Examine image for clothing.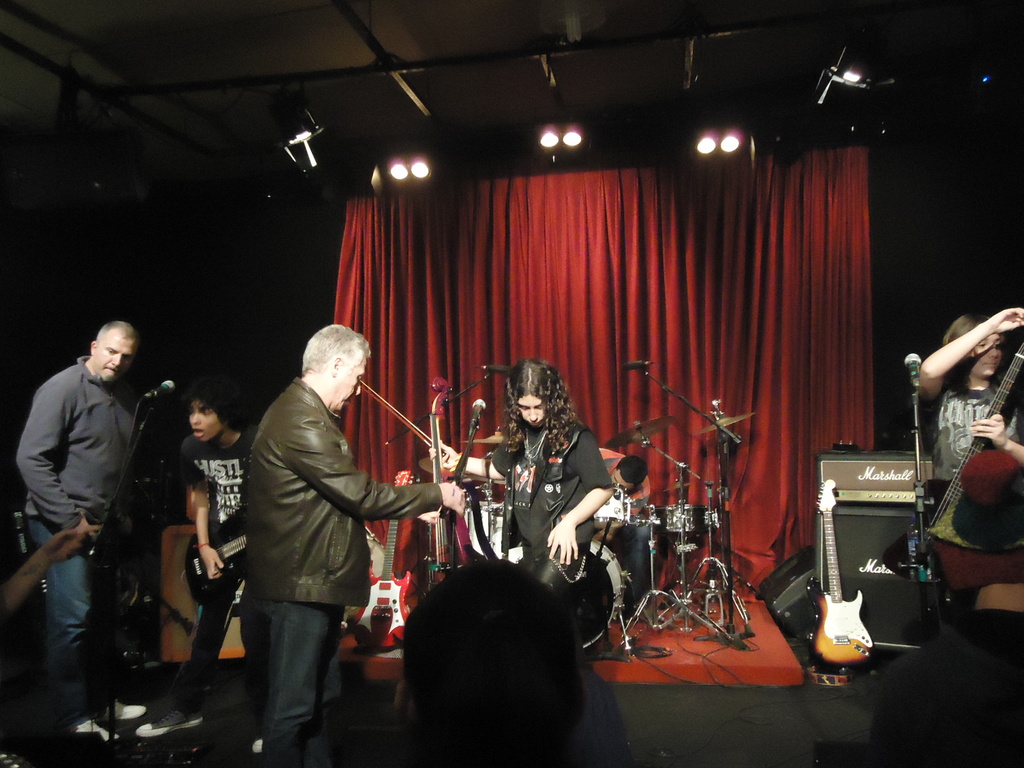
Examination result: 170, 416, 264, 712.
